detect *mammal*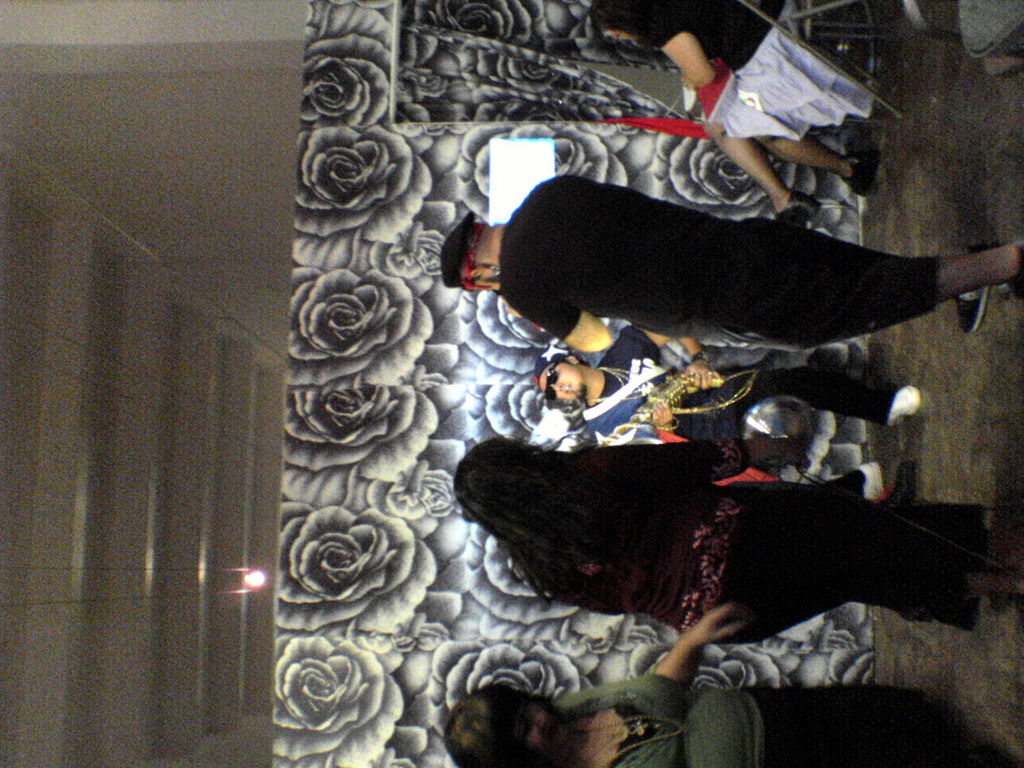
detection(448, 442, 1023, 644)
